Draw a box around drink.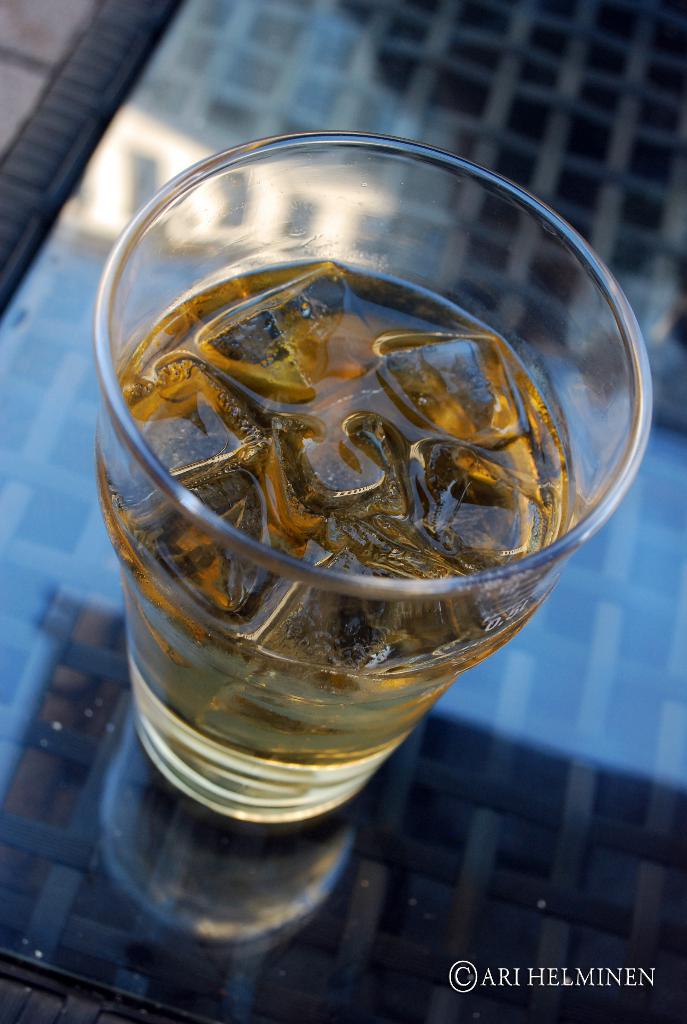
box=[93, 257, 571, 820].
